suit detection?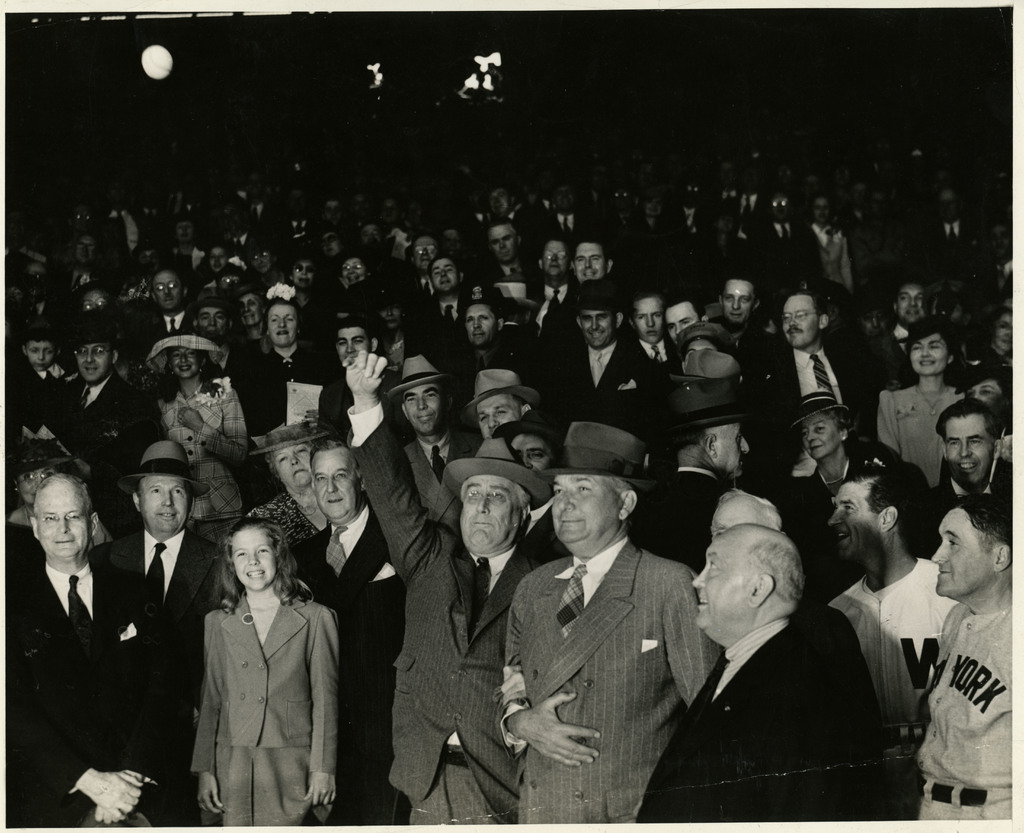
pyautogui.locateOnScreen(283, 503, 413, 830)
